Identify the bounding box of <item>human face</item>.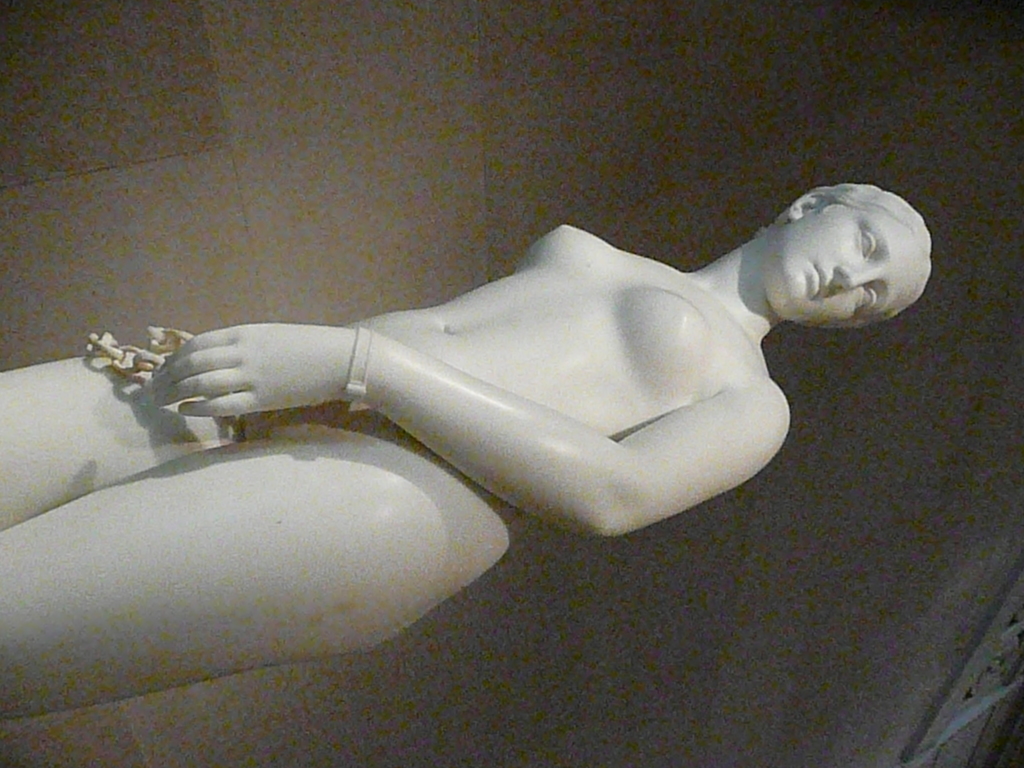
left=773, top=207, right=927, bottom=322.
